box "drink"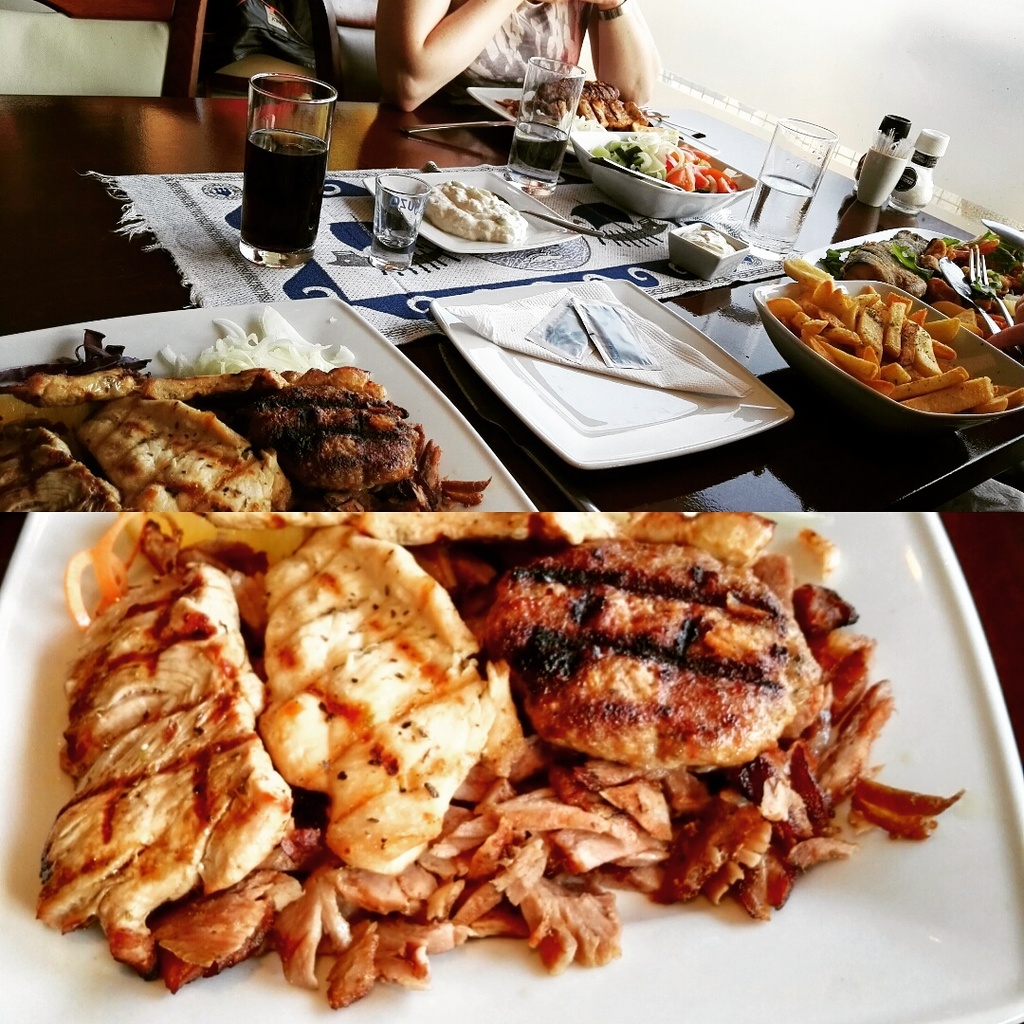
select_region(377, 226, 408, 252)
